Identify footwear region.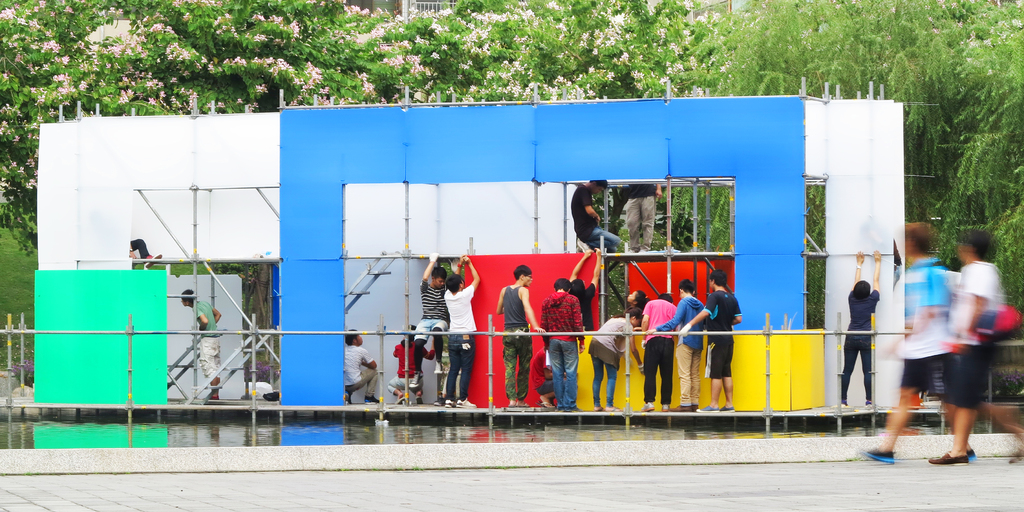
Region: 721:402:736:411.
